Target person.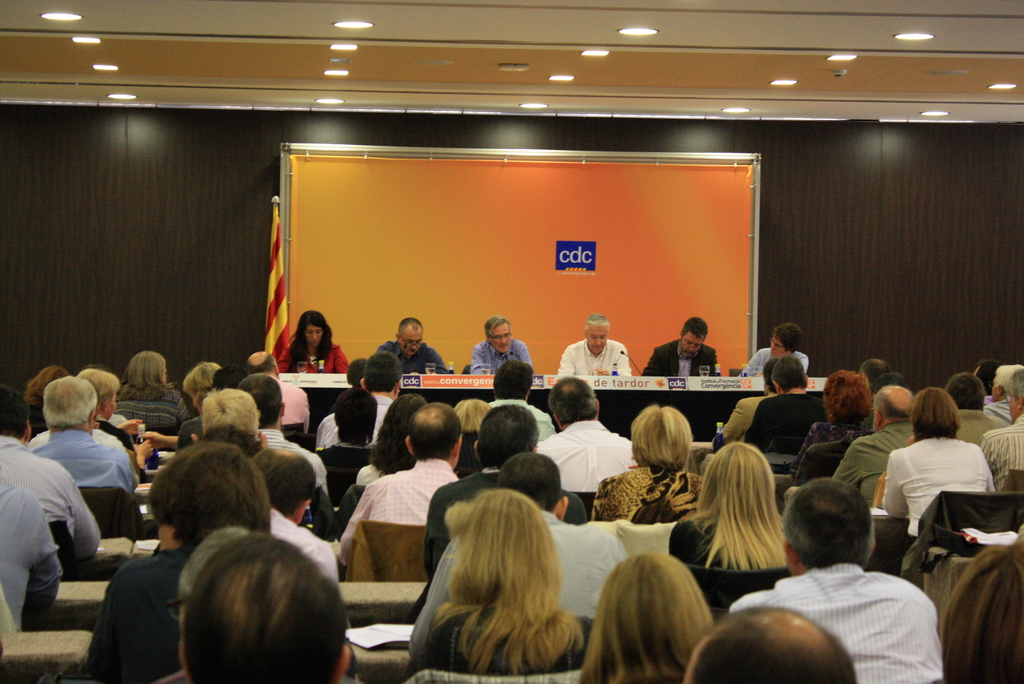
Target region: 191 387 275 449.
